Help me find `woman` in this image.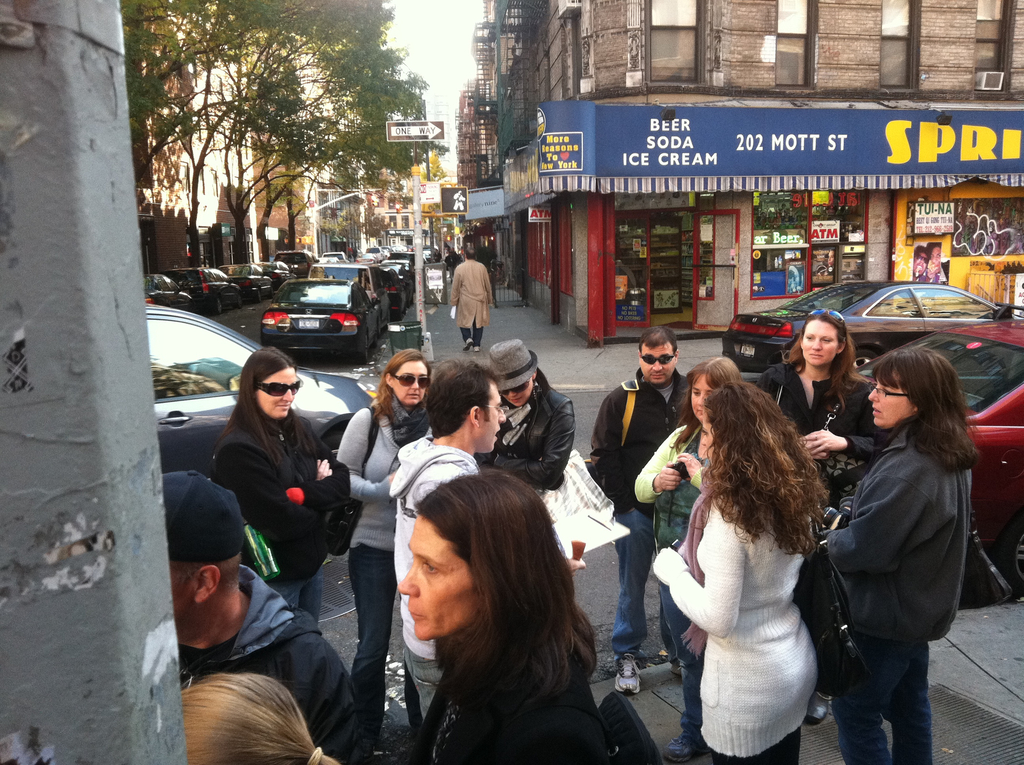
Found it: BBox(472, 338, 575, 503).
